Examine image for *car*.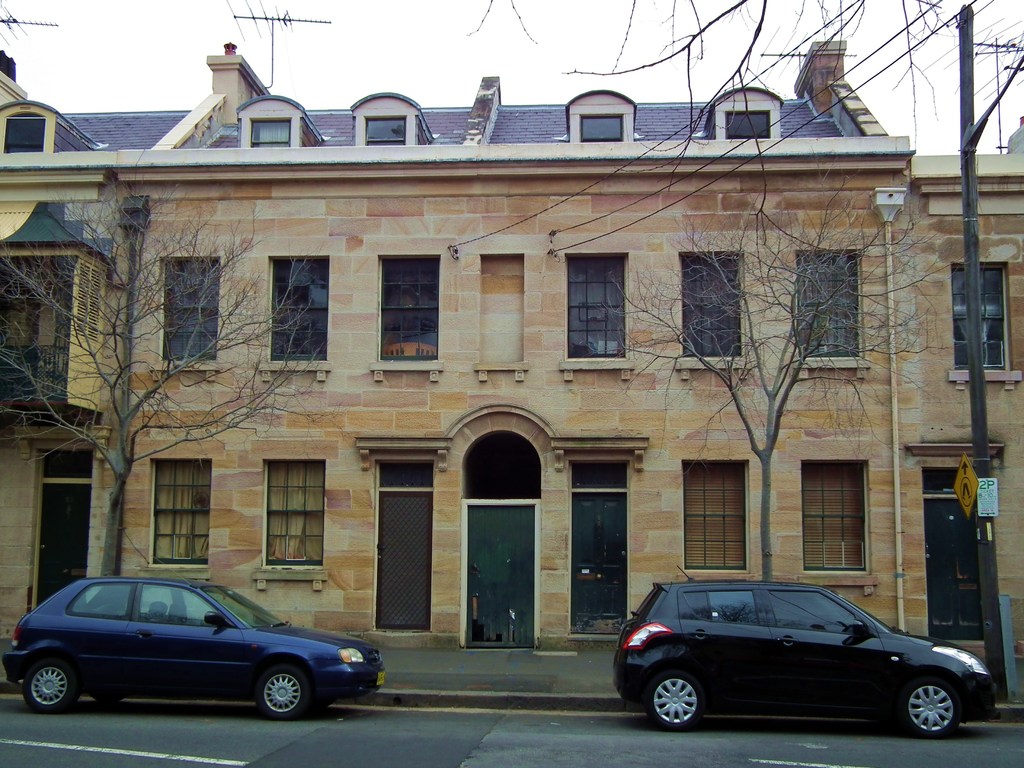
Examination result: bbox=(609, 564, 1000, 733).
